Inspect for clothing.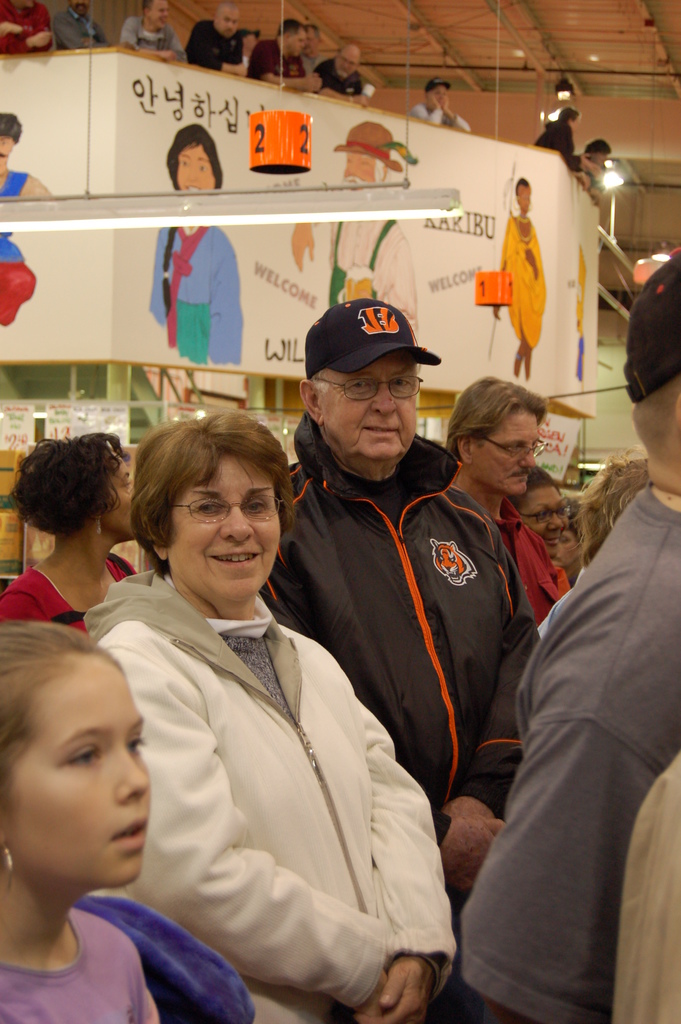
Inspection: l=47, t=8, r=107, b=55.
